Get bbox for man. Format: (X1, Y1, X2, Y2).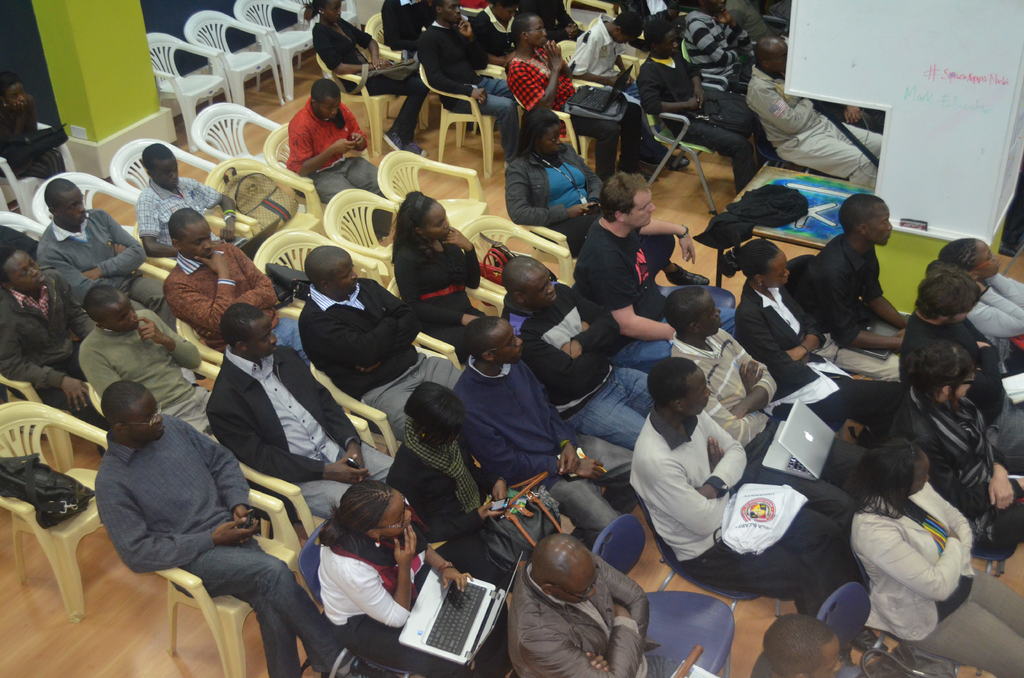
(456, 314, 632, 542).
